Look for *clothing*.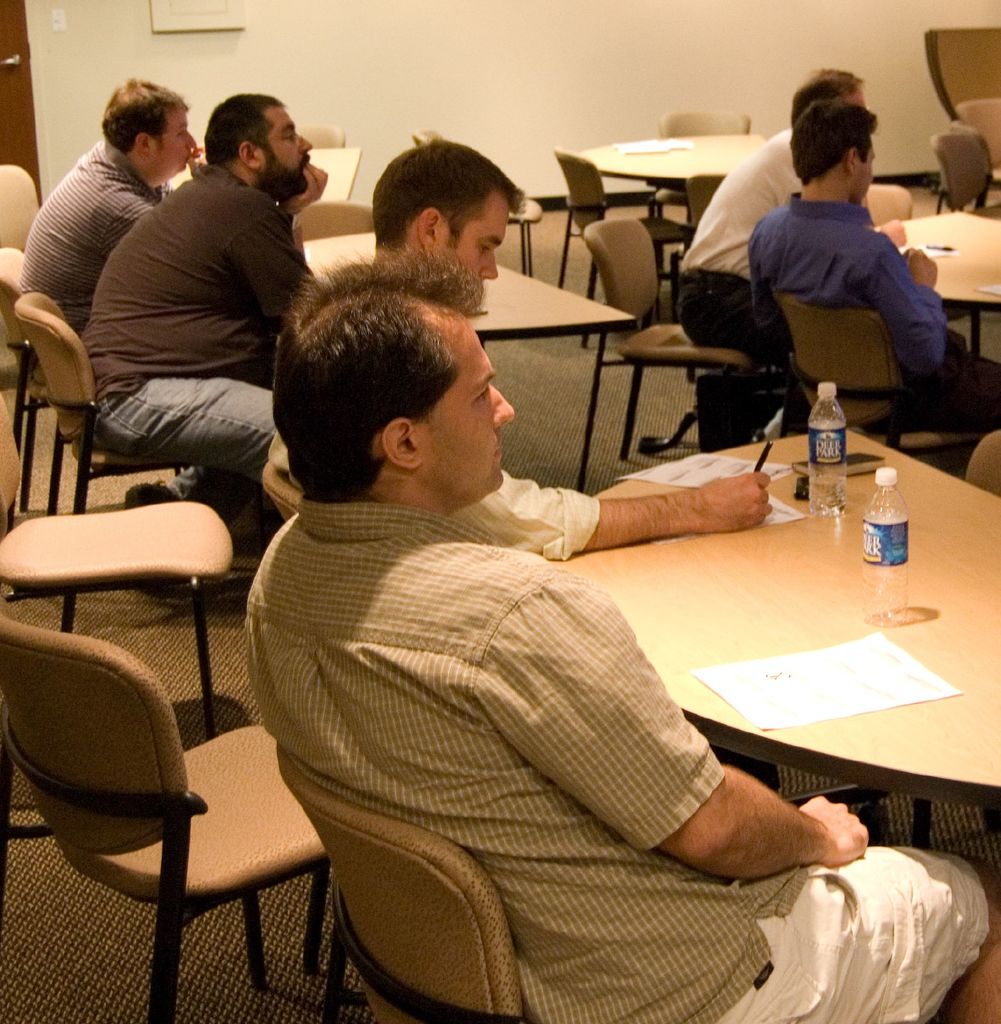
Found: bbox=(94, 367, 273, 514).
